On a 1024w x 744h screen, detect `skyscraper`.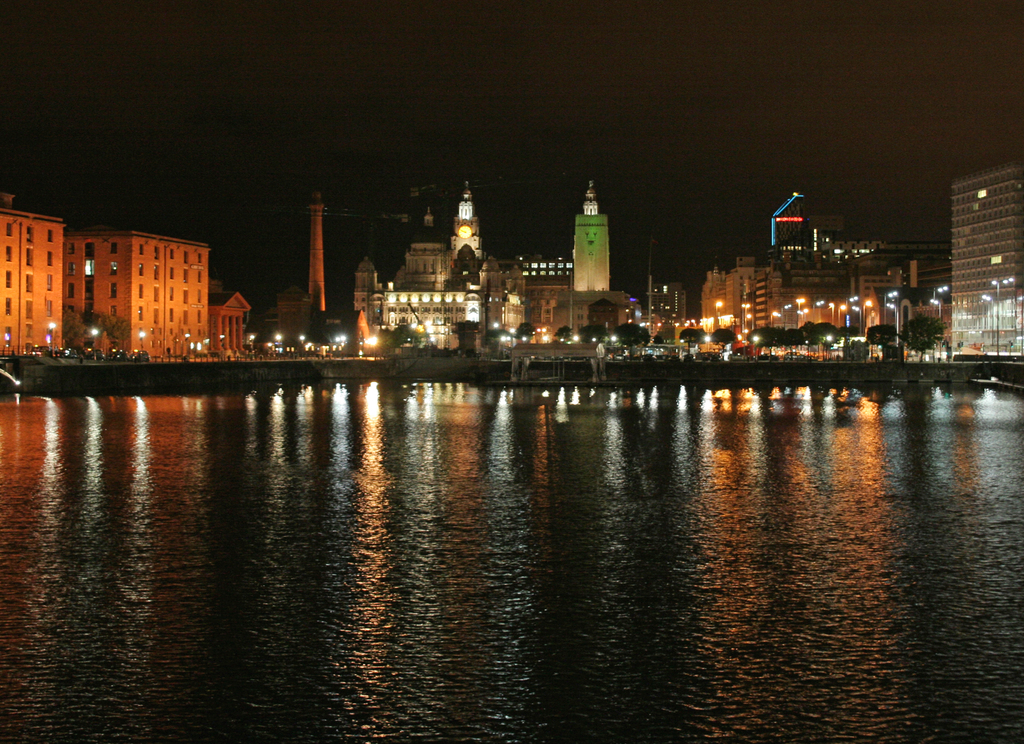
Rect(952, 161, 1023, 361).
